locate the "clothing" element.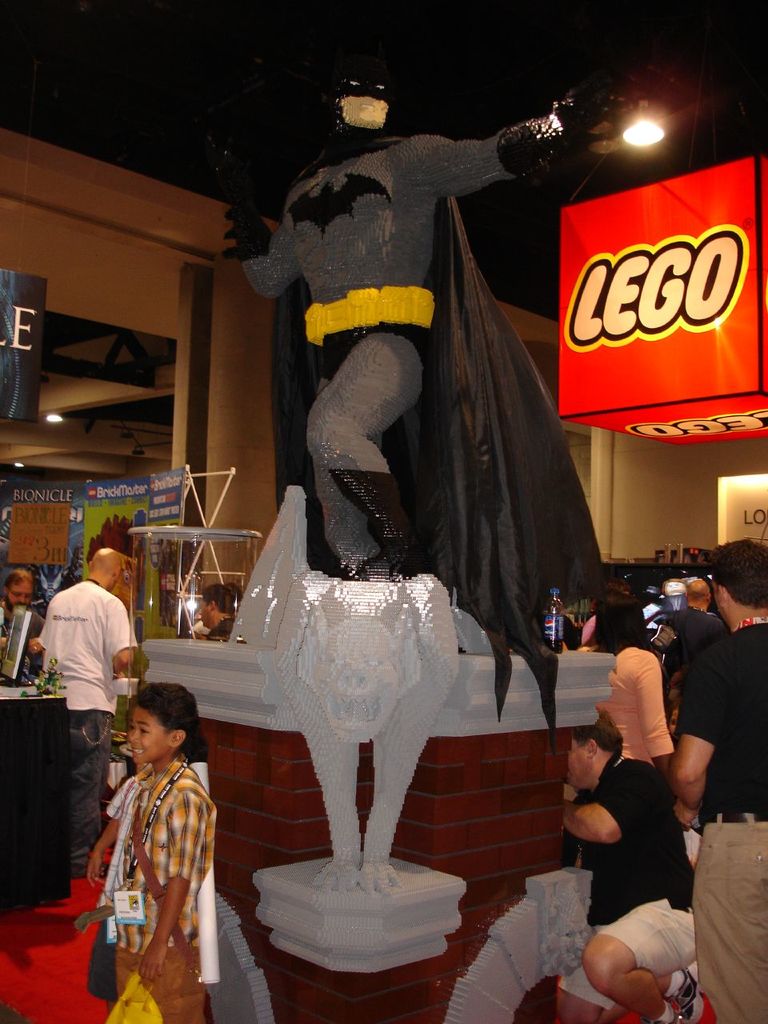
Element bbox: {"left": 108, "top": 750, "right": 215, "bottom": 1023}.
